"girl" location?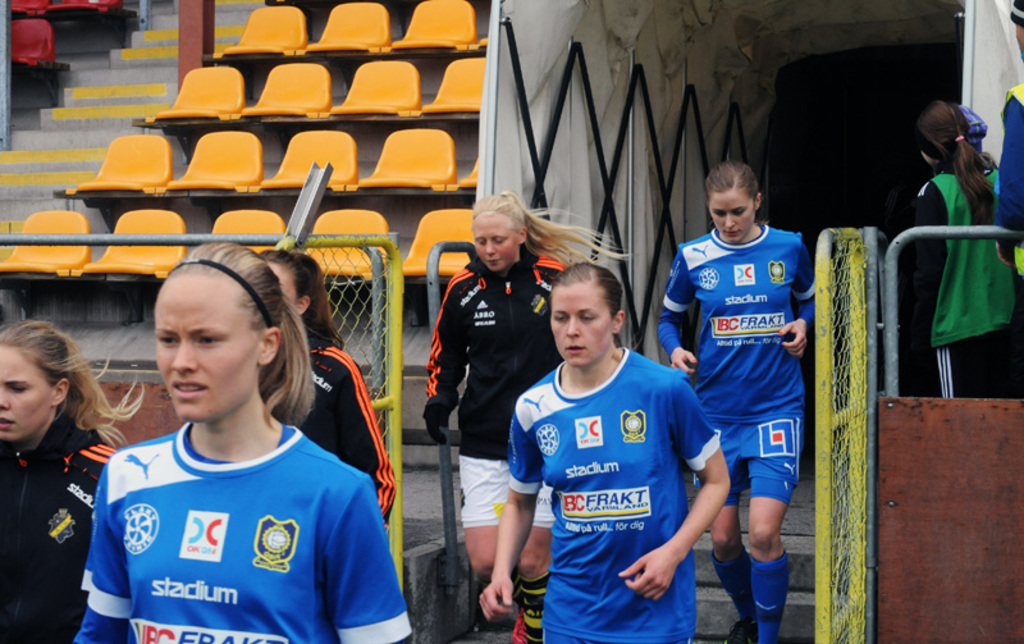
bbox=[78, 238, 411, 643]
